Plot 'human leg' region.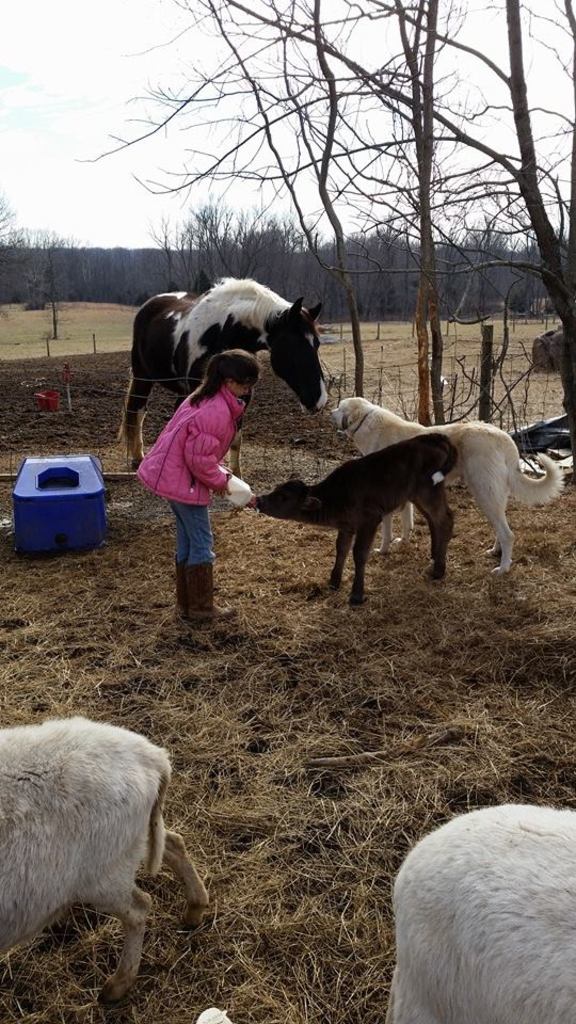
Plotted at region(164, 493, 191, 606).
